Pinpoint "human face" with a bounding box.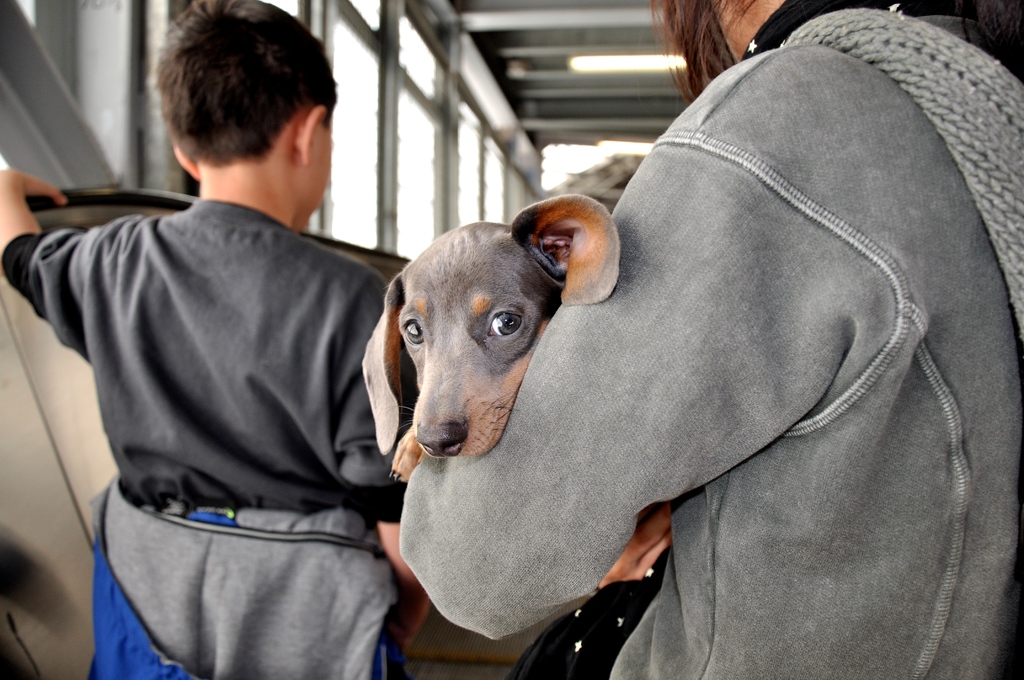
(301,114,335,232).
